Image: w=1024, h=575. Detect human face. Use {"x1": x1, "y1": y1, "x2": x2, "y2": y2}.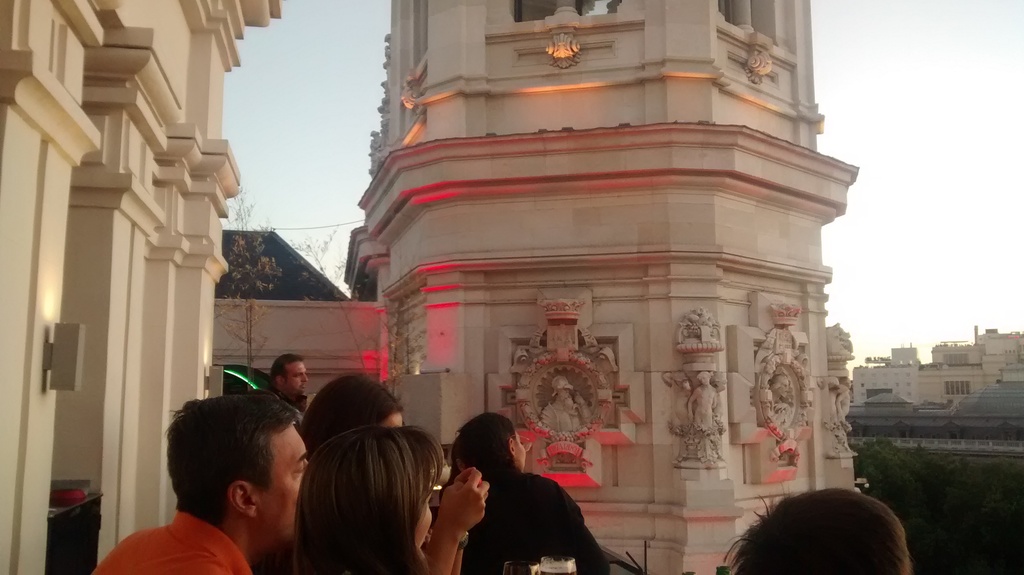
{"x1": 254, "y1": 426, "x2": 308, "y2": 539}.
